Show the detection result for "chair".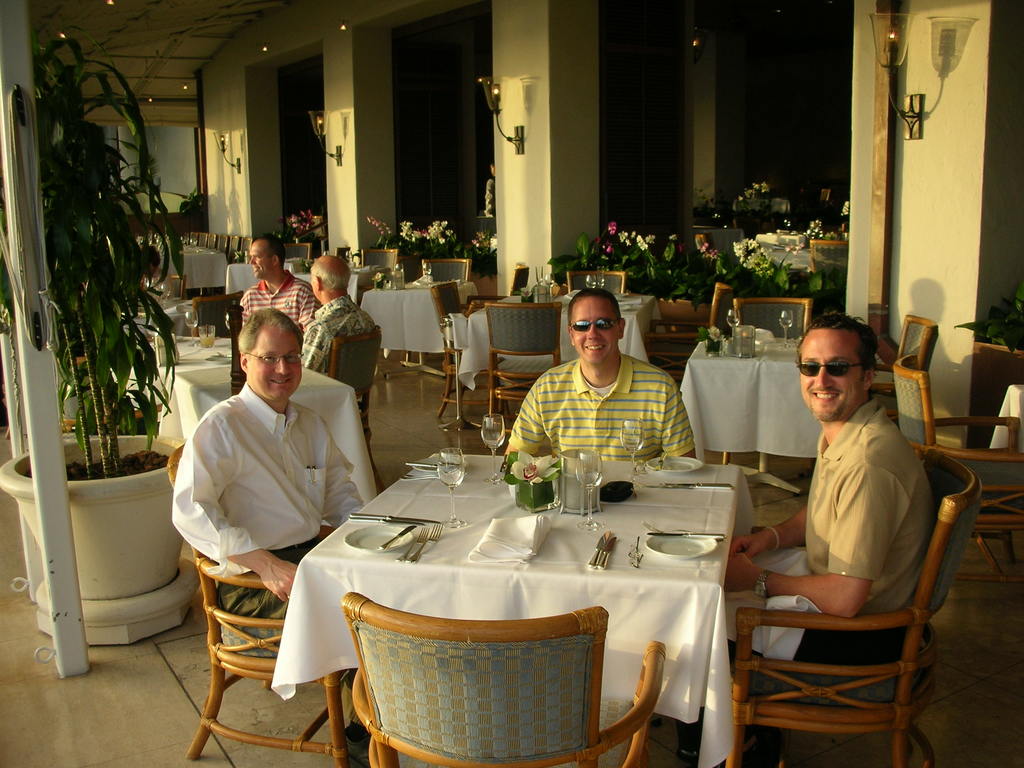
pyautogui.locateOnScreen(868, 312, 940, 415).
